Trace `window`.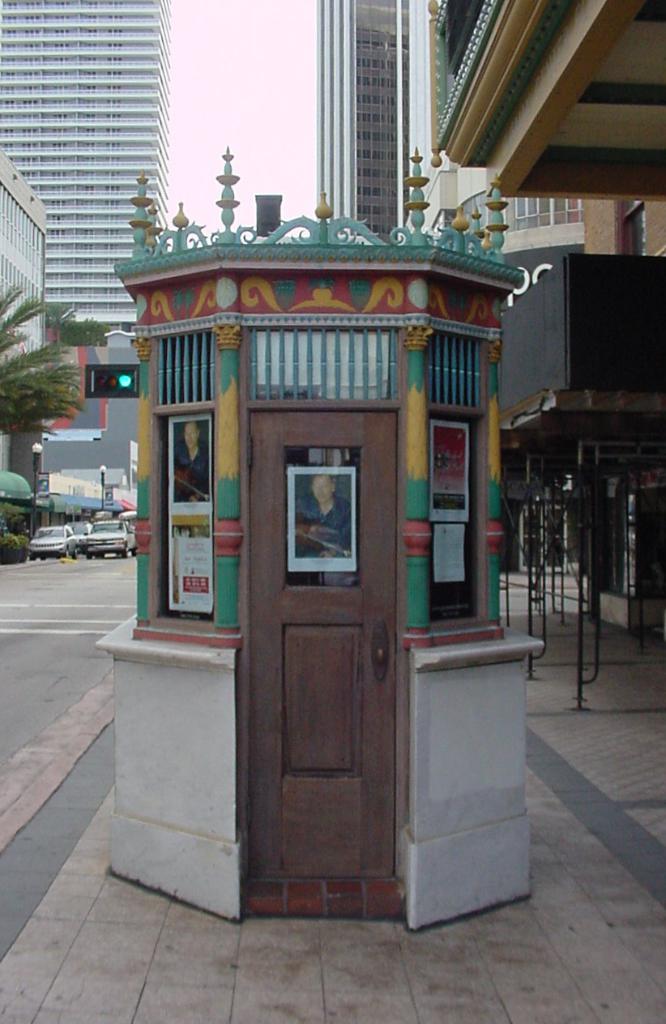
Traced to bbox(425, 412, 487, 626).
